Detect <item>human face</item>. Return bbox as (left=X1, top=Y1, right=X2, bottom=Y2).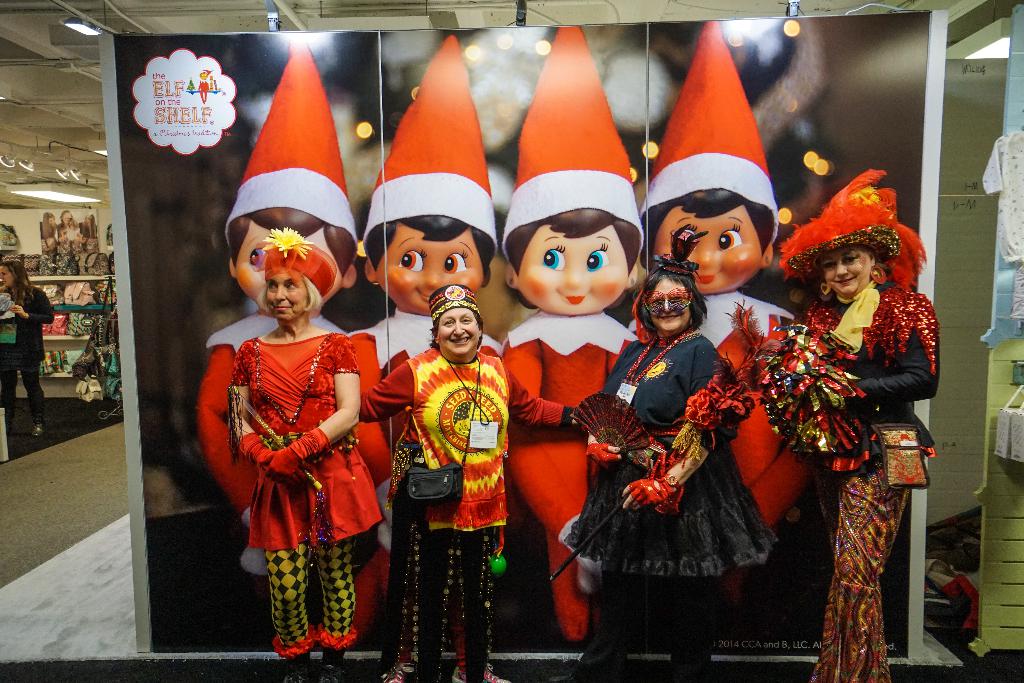
(left=264, top=273, right=309, bottom=320).
